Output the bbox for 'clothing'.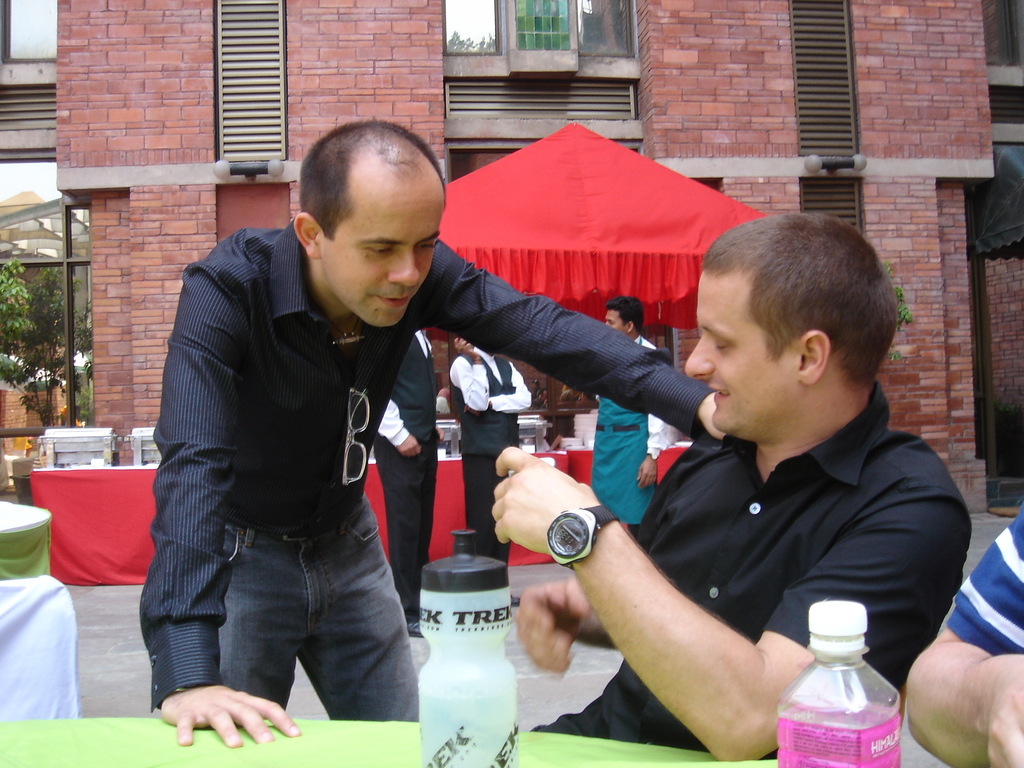
[134, 214, 716, 725].
